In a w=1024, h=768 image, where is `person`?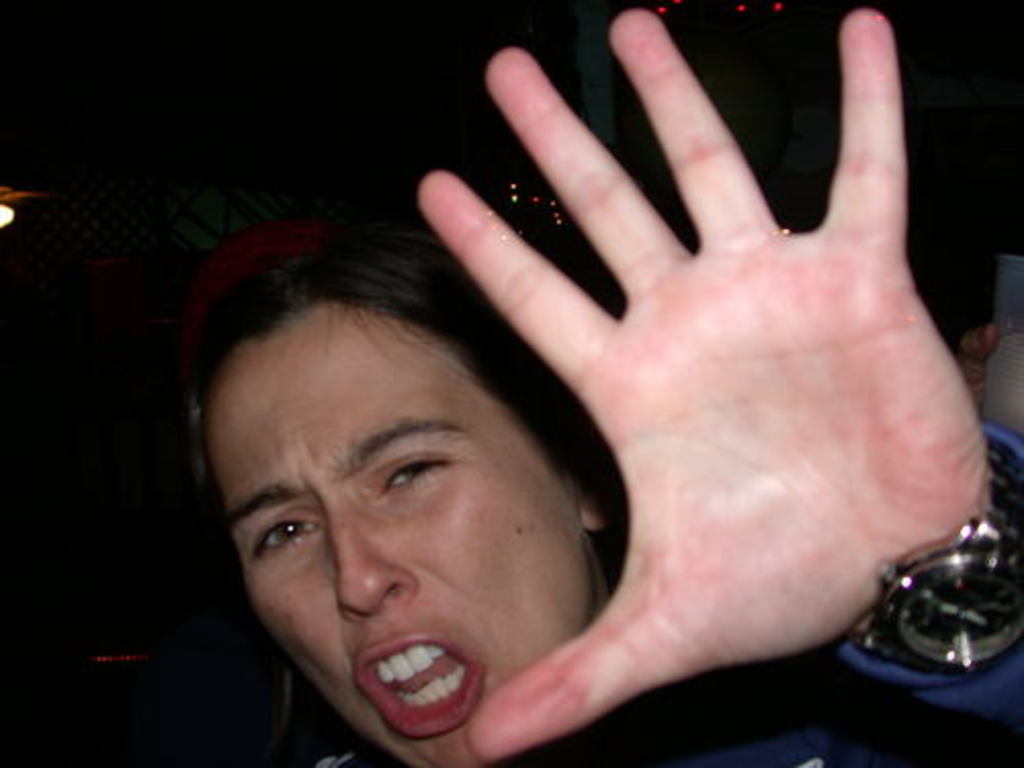
crop(954, 317, 997, 424).
